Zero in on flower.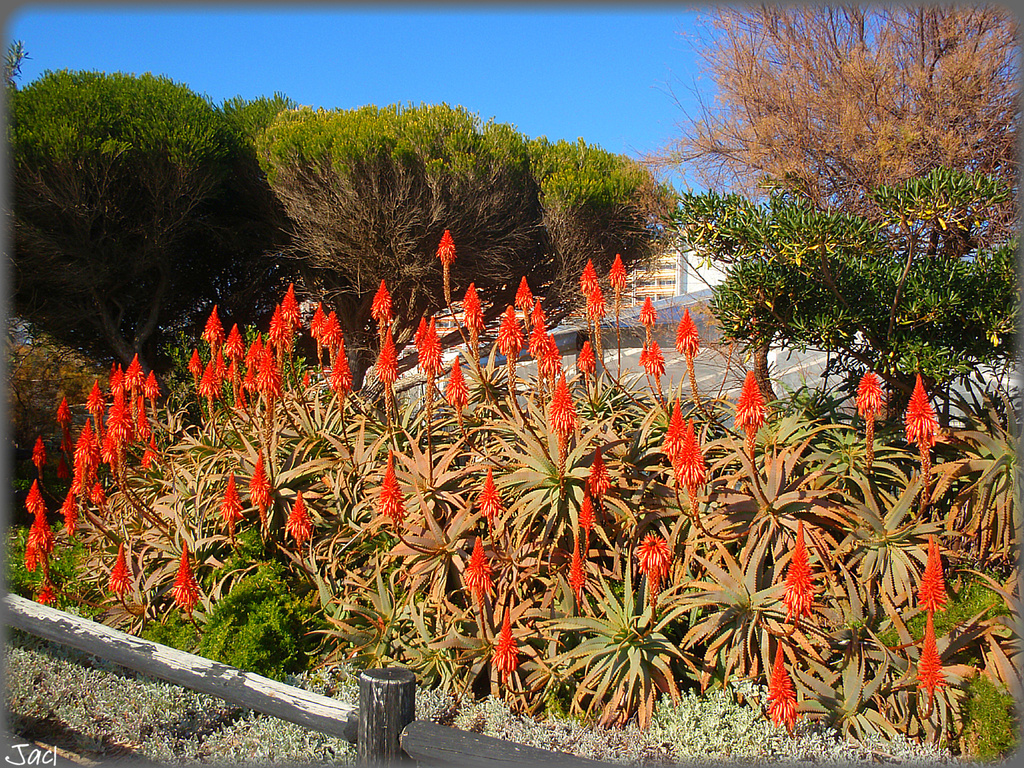
Zeroed in: left=469, top=537, right=492, bottom=606.
